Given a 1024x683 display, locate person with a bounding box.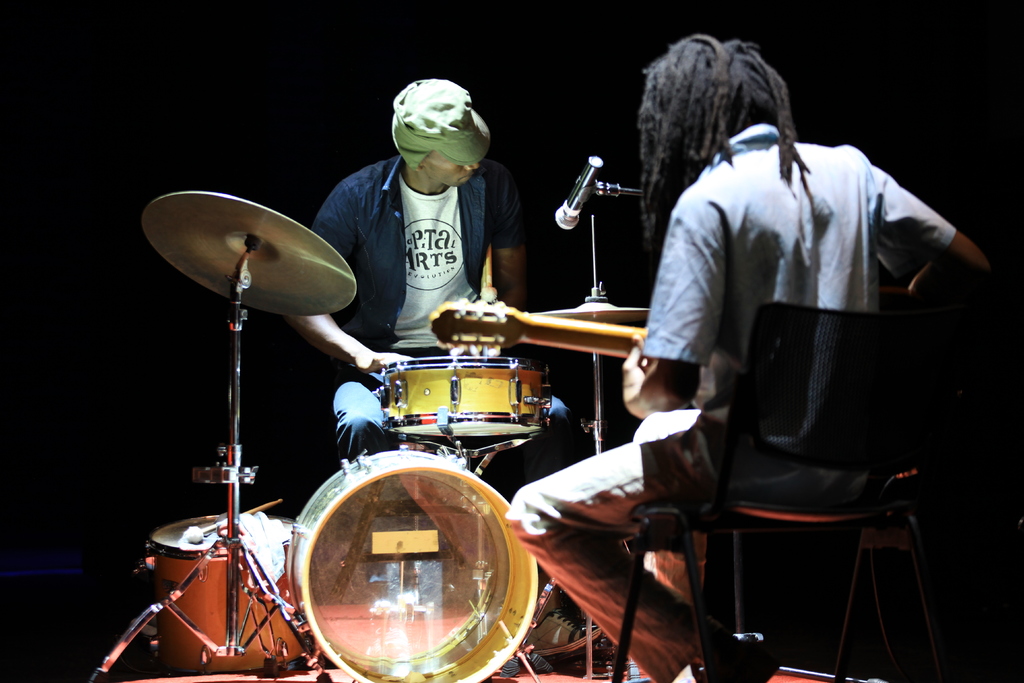
Located: [501, 31, 991, 682].
